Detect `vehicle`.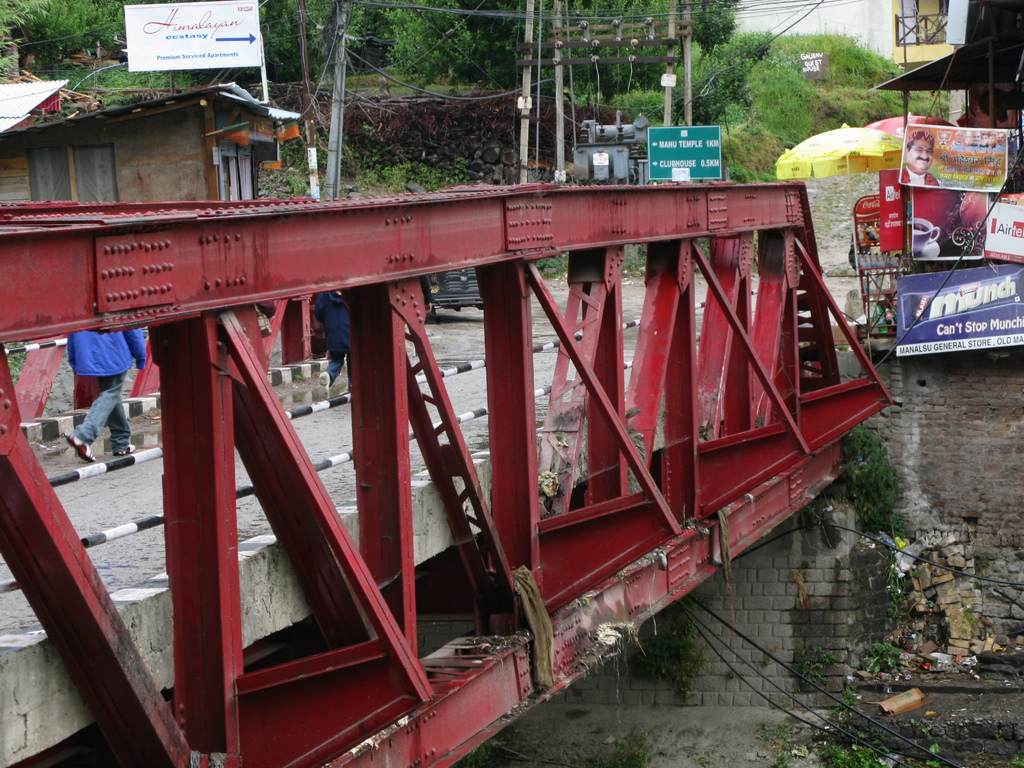
Detected at <box>427,268,484,316</box>.
